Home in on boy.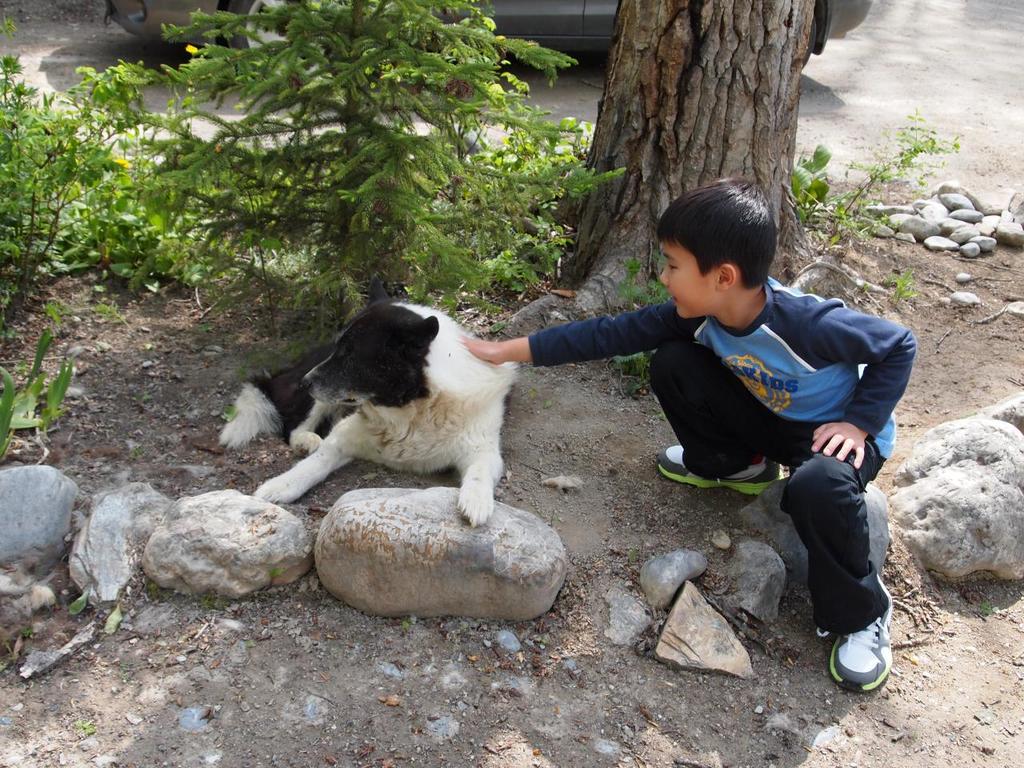
Homed in at Rect(547, 186, 936, 623).
